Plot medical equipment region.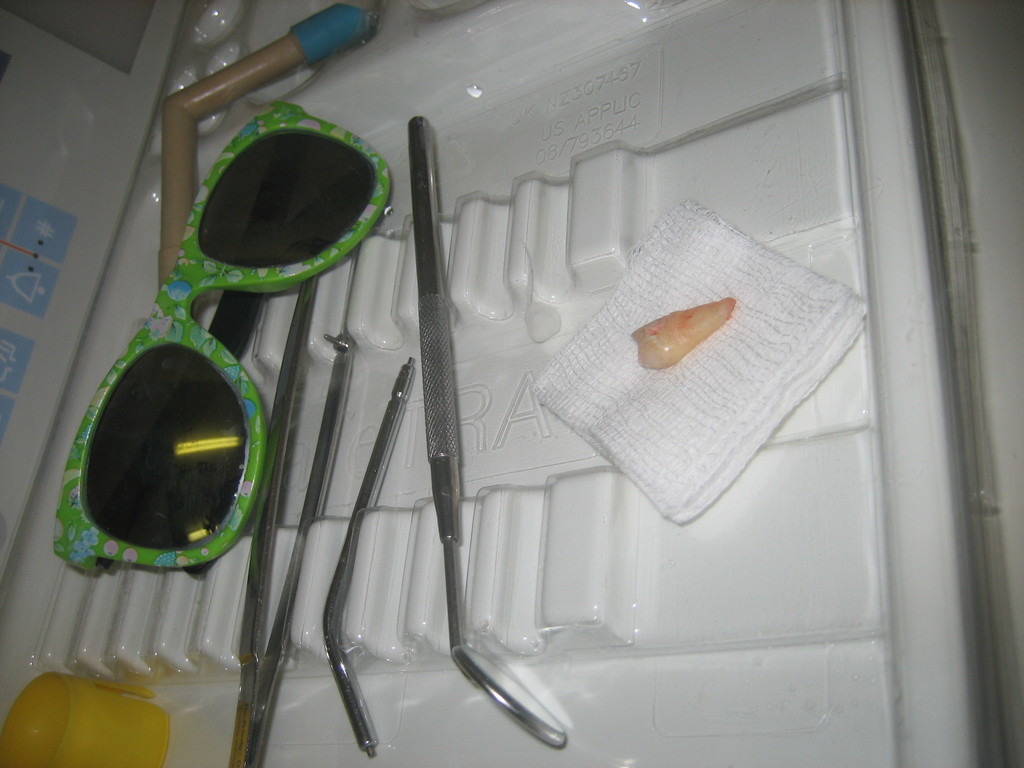
Plotted at l=155, t=0, r=386, b=291.
